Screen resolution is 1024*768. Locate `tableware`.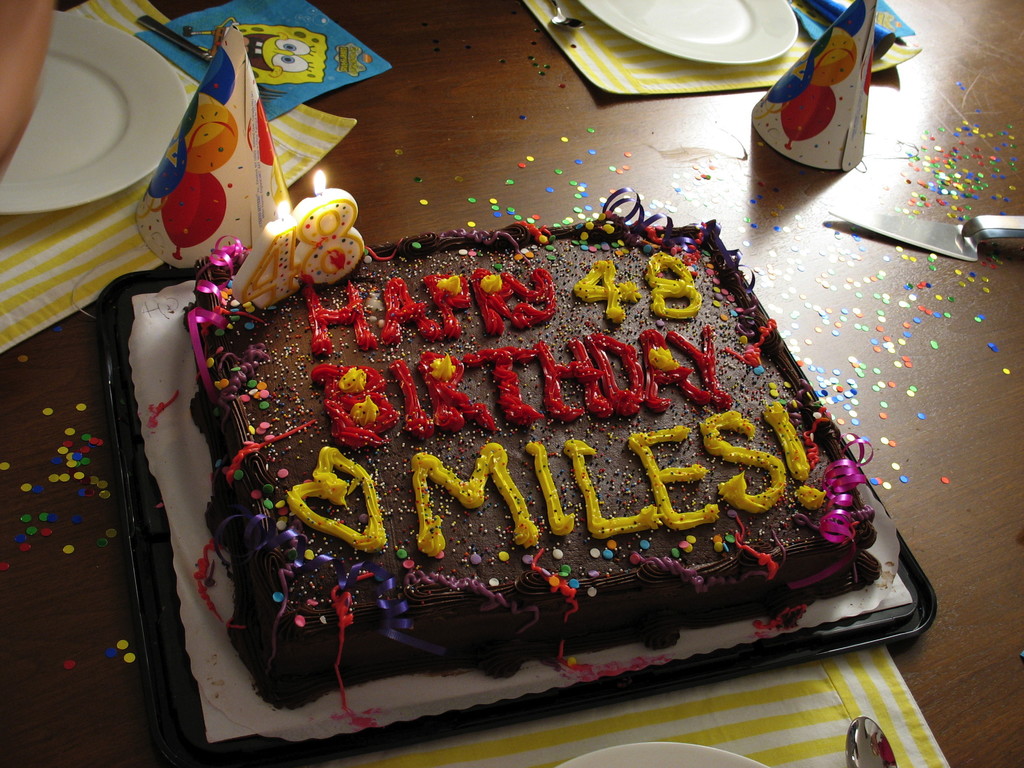
Rect(850, 716, 896, 767).
